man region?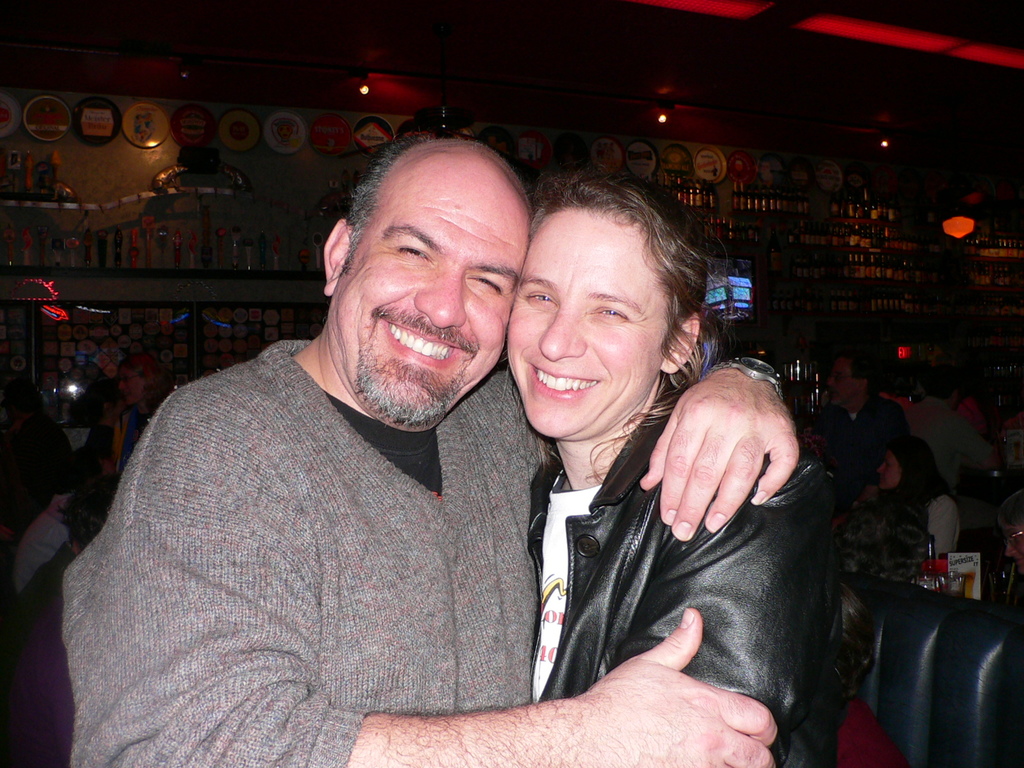
crop(796, 349, 907, 490)
